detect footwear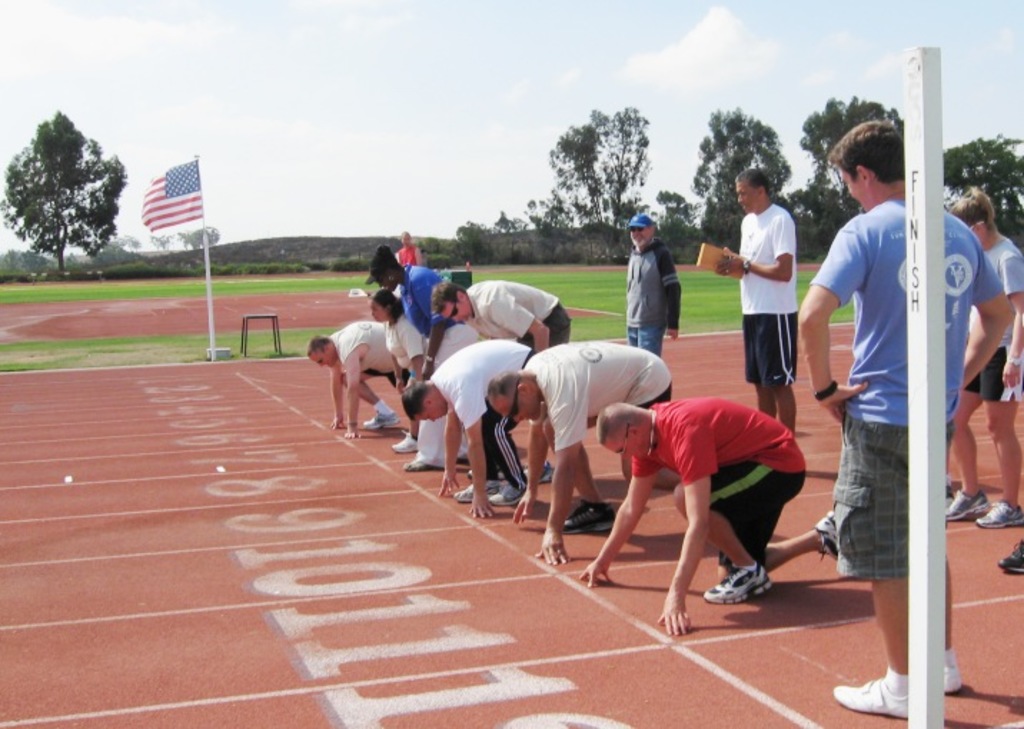
pyautogui.locateOnScreen(944, 490, 990, 522)
